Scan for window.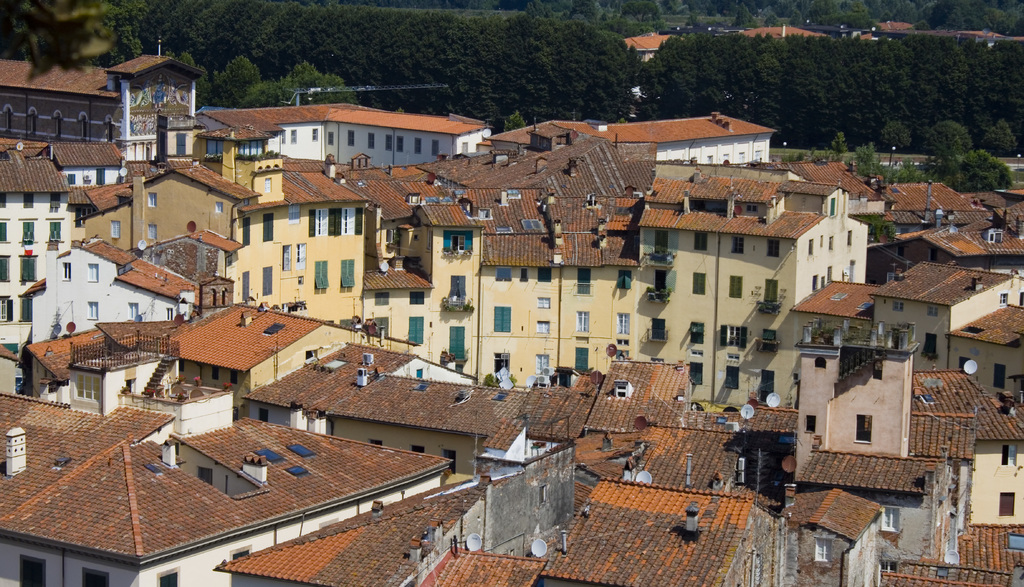
Scan result: pyautogui.locateOnScreen(732, 236, 746, 258).
